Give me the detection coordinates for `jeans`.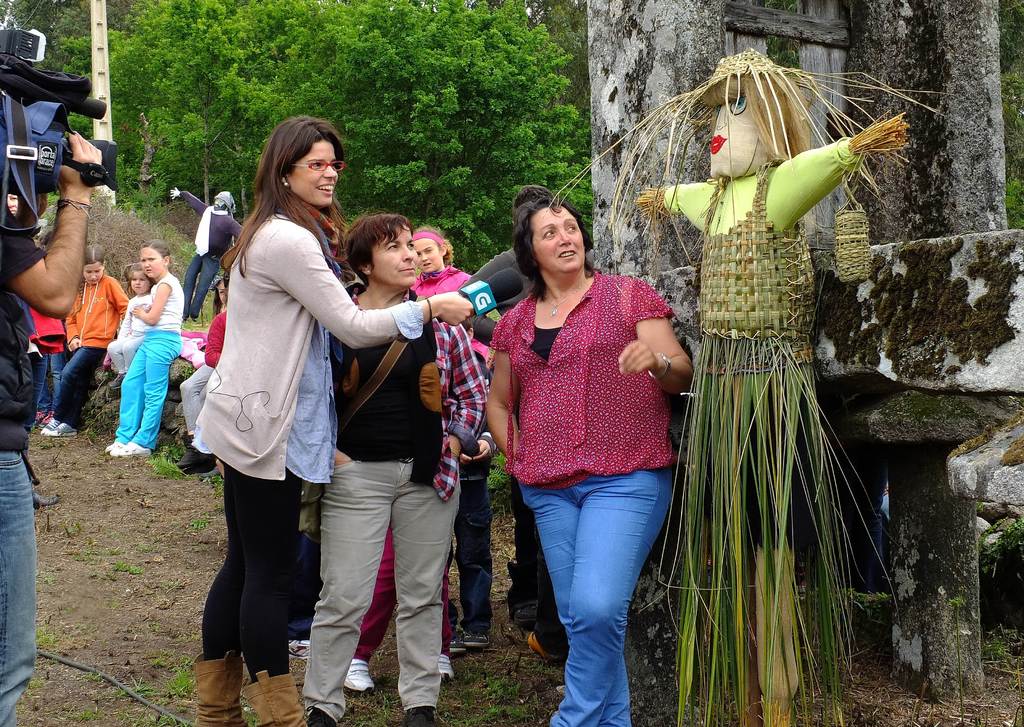
x1=450 y1=461 x2=486 y2=638.
